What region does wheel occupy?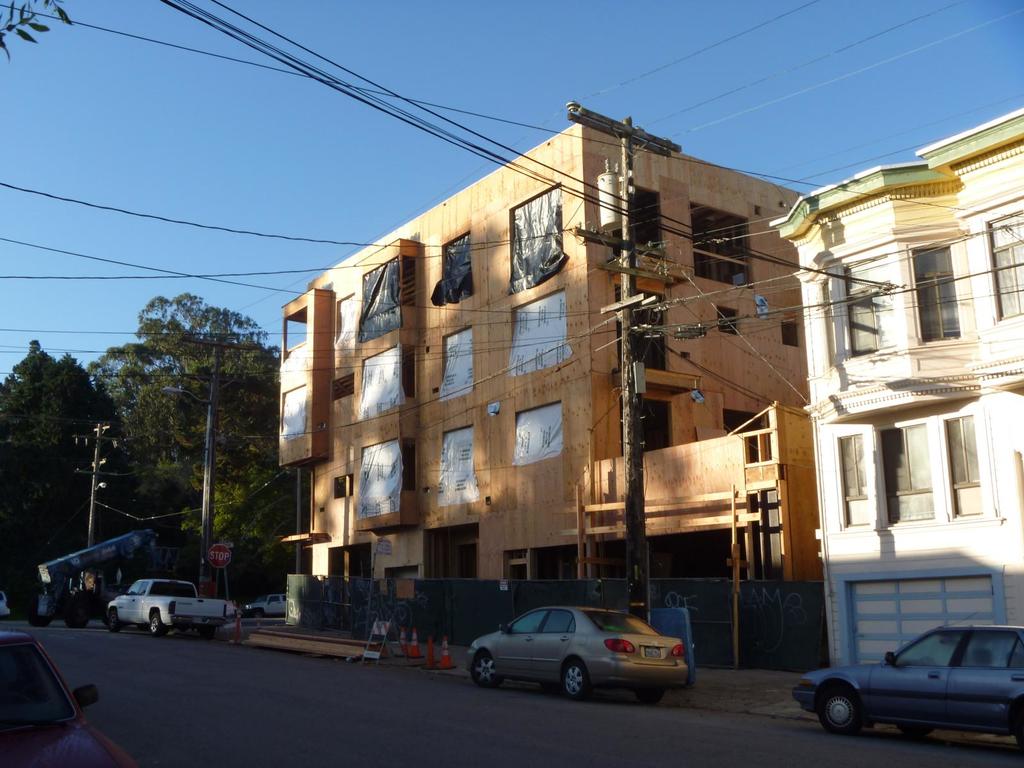
474:653:502:687.
